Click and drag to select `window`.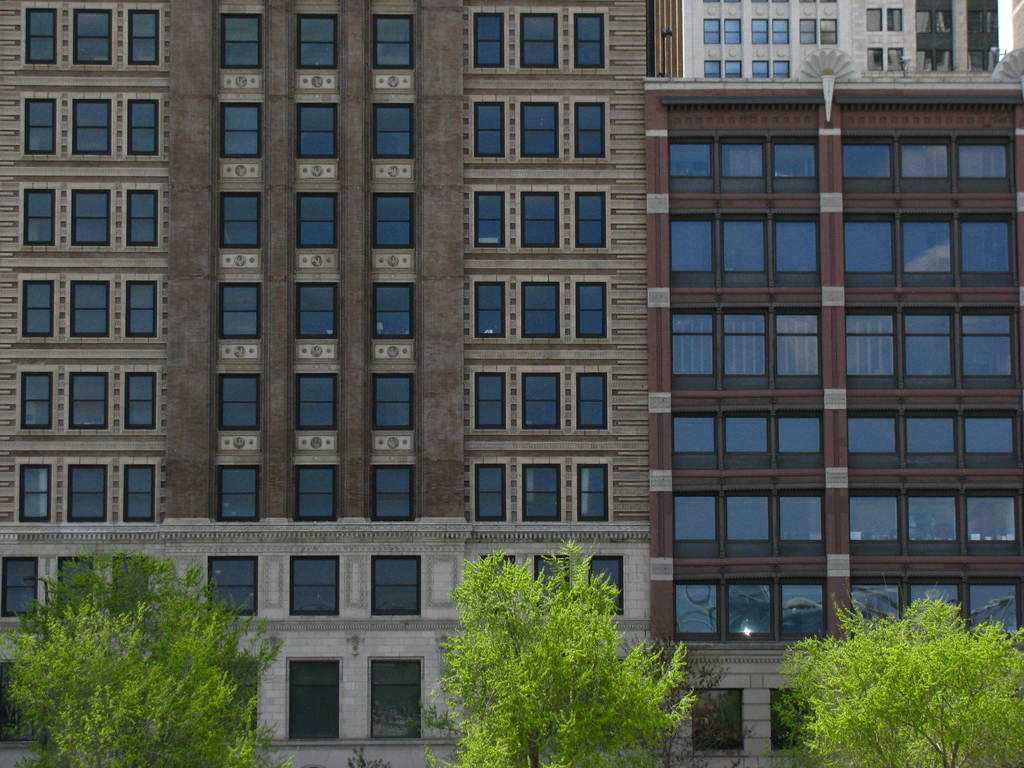
Selection: [x1=19, y1=372, x2=54, y2=430].
